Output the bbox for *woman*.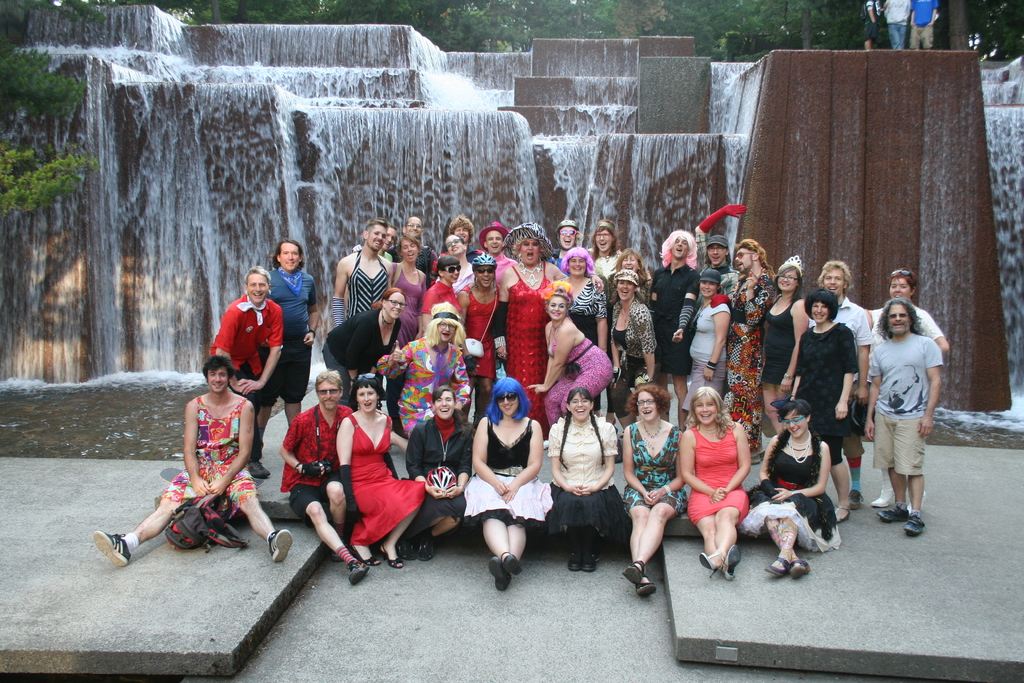
bbox(326, 374, 416, 568).
